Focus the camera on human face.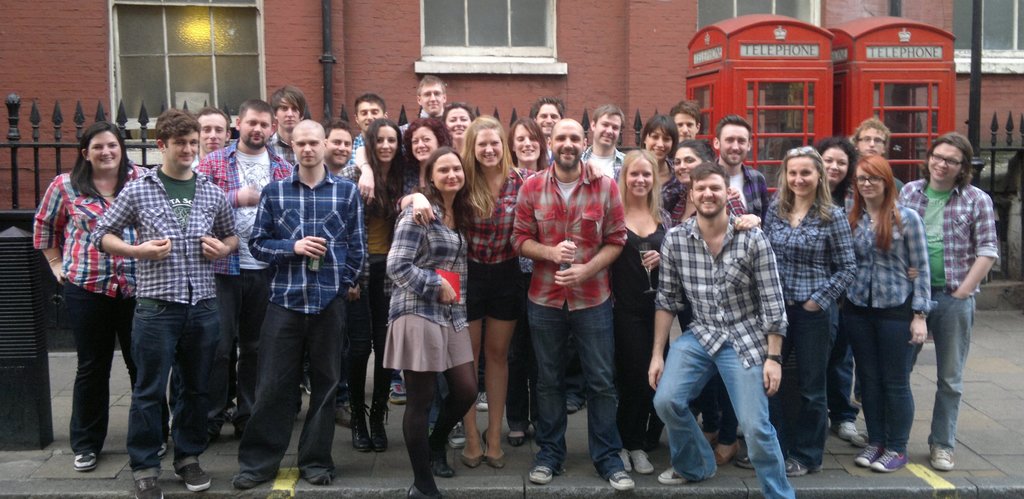
Focus region: select_region(822, 148, 847, 187).
